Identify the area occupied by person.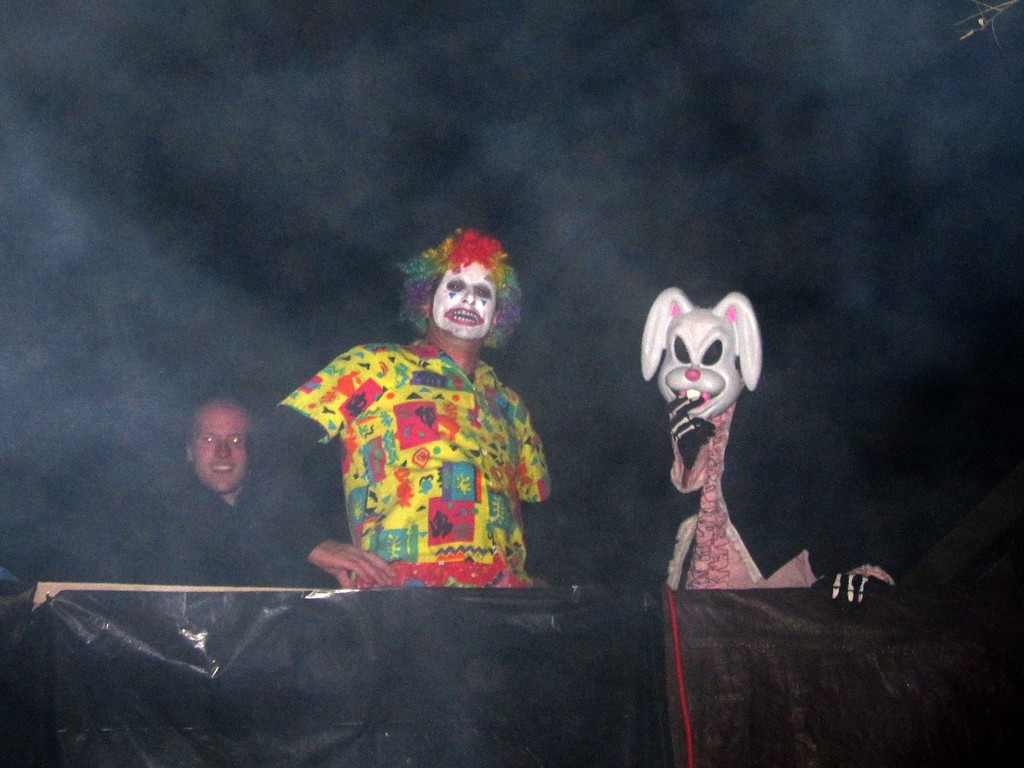
Area: 283:230:554:633.
